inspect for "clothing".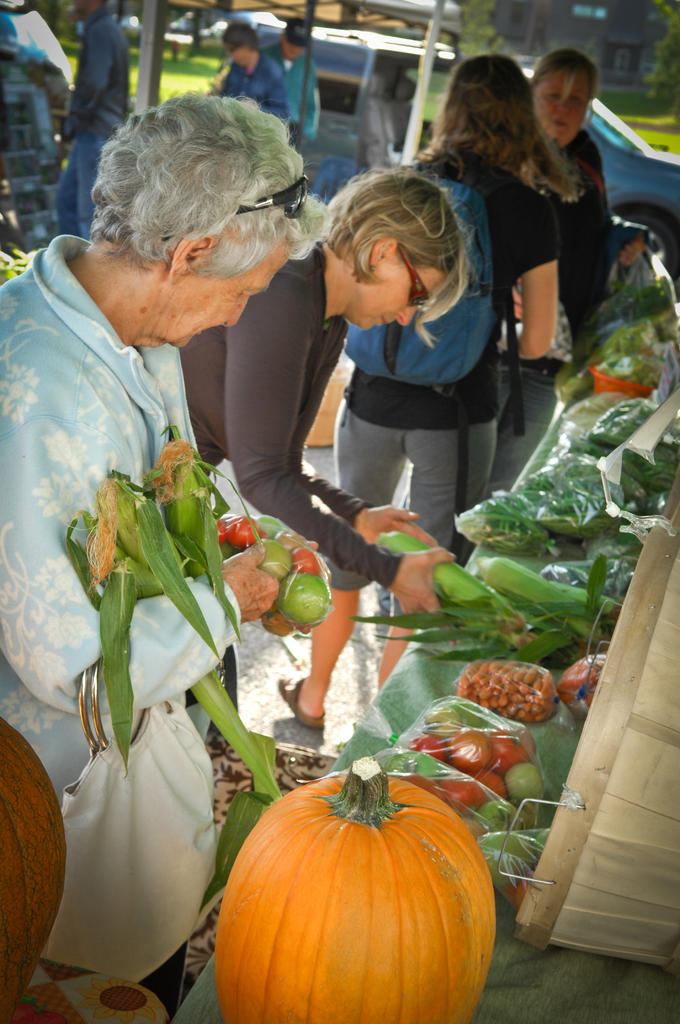
Inspection: 346/143/560/577.
